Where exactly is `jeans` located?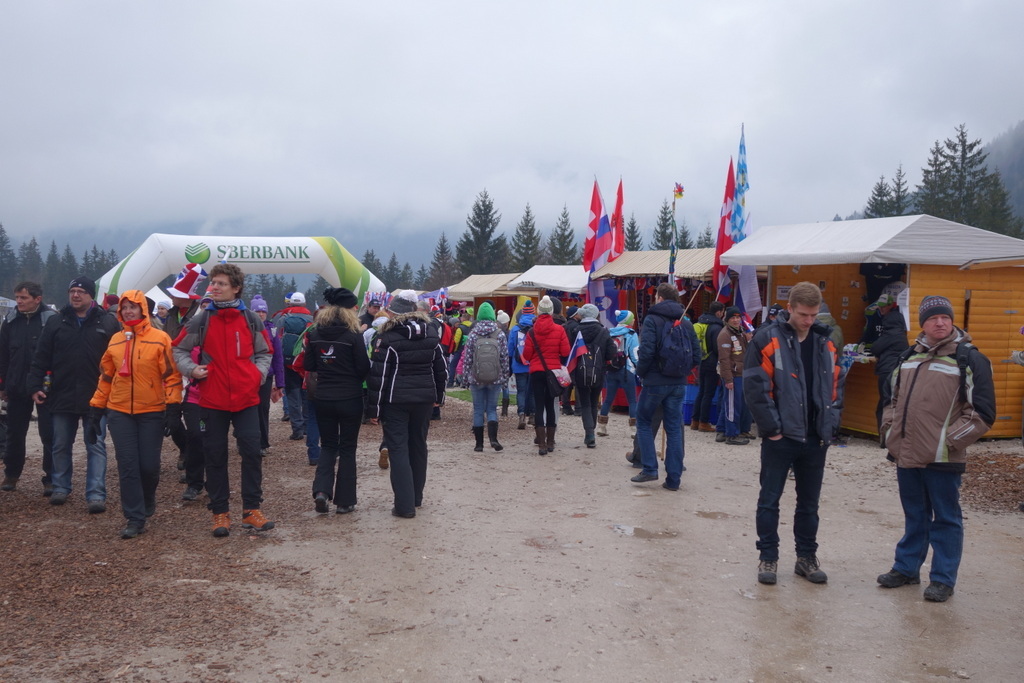
Its bounding box is 379,408,435,513.
